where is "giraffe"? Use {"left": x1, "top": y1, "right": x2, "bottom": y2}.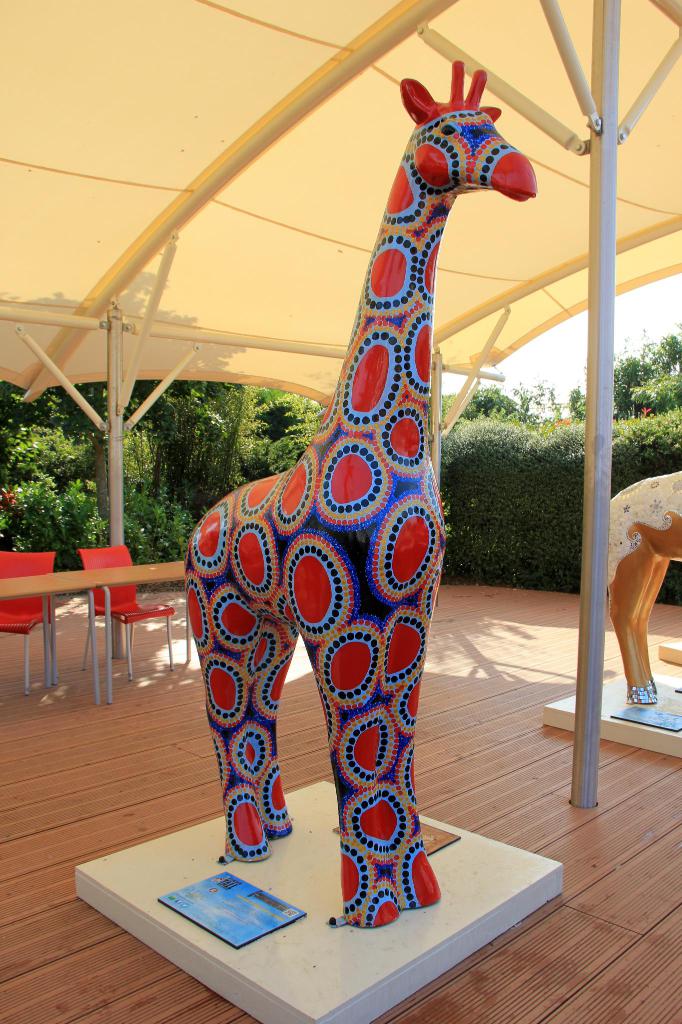
{"left": 168, "top": 74, "right": 509, "bottom": 915}.
